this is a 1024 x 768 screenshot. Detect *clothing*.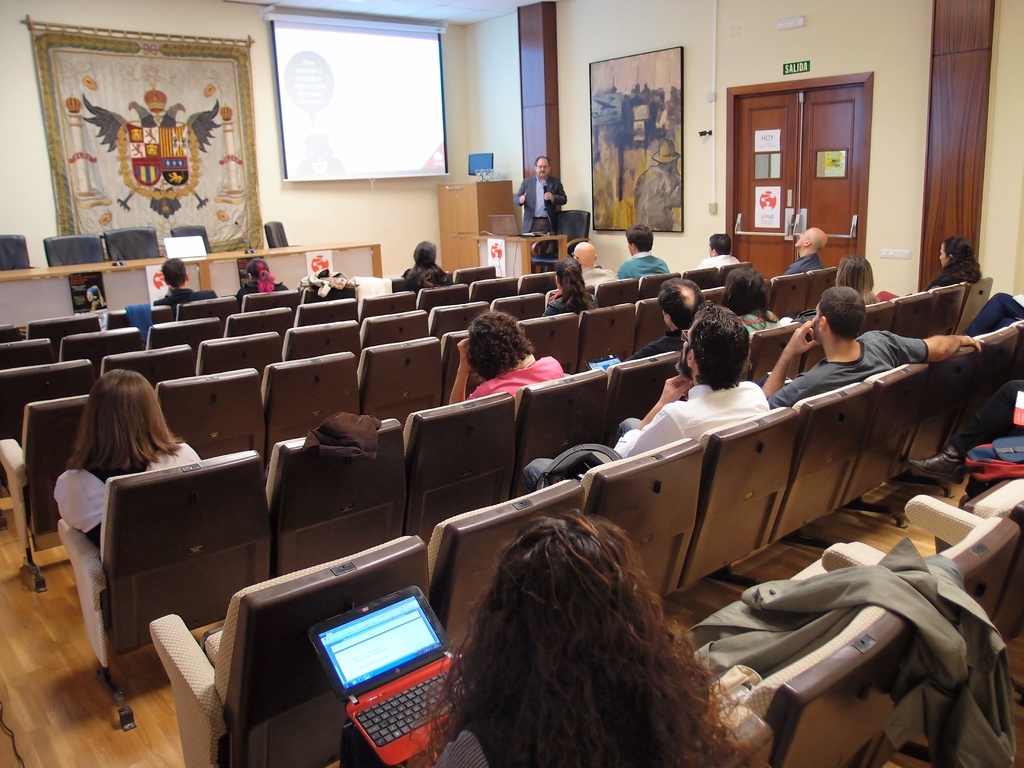
box(429, 717, 527, 767).
